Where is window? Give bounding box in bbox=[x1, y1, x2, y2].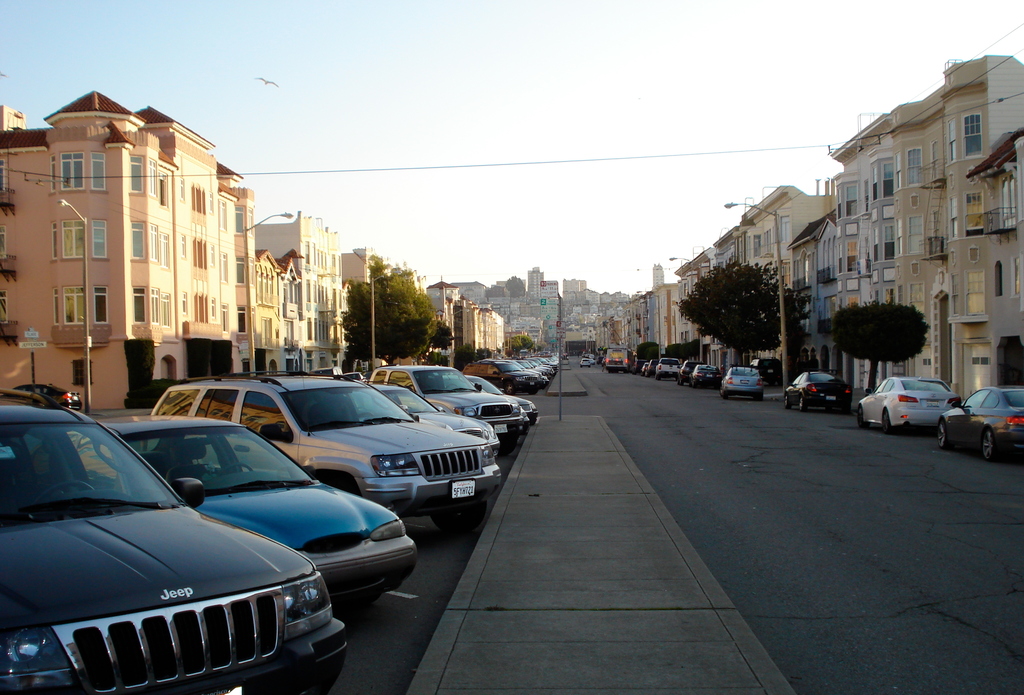
bbox=[908, 148, 925, 188].
